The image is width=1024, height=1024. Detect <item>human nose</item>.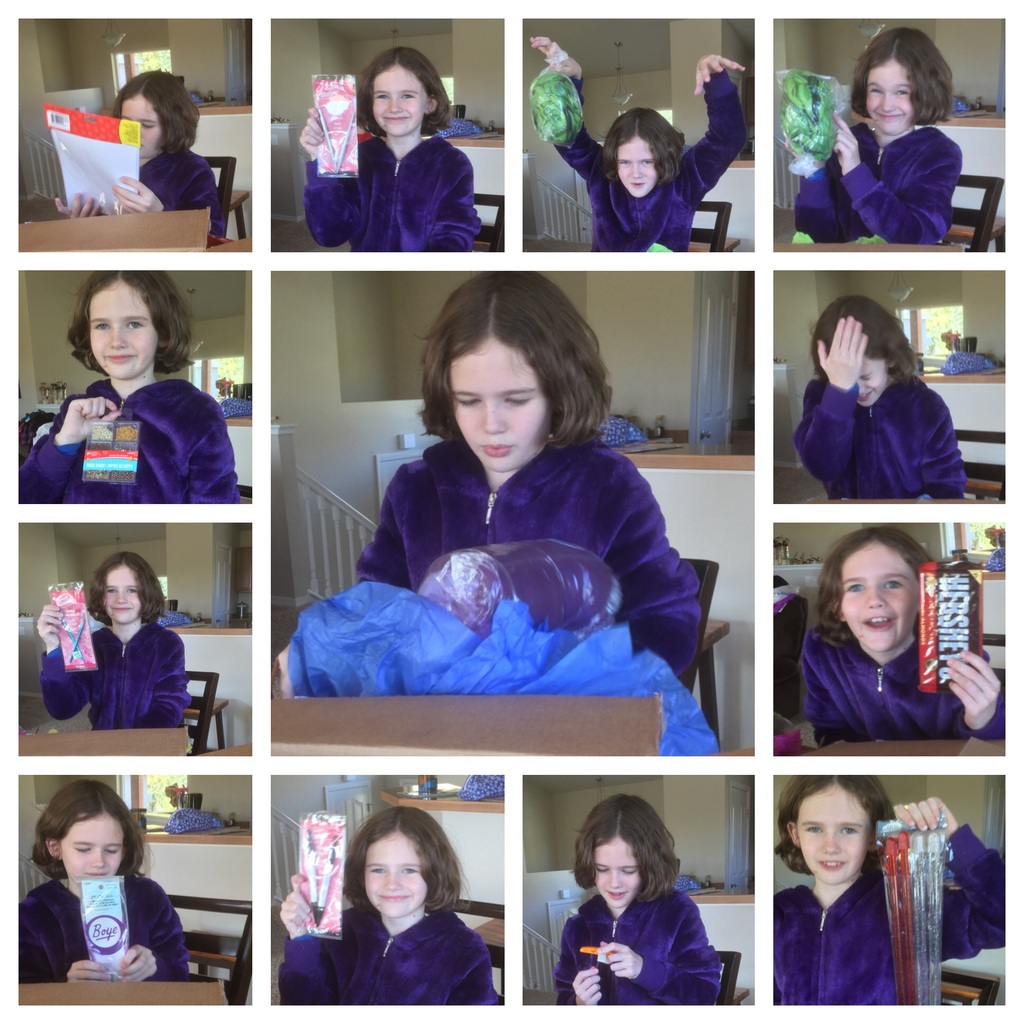
Detection: x1=108 y1=324 x2=125 y2=347.
